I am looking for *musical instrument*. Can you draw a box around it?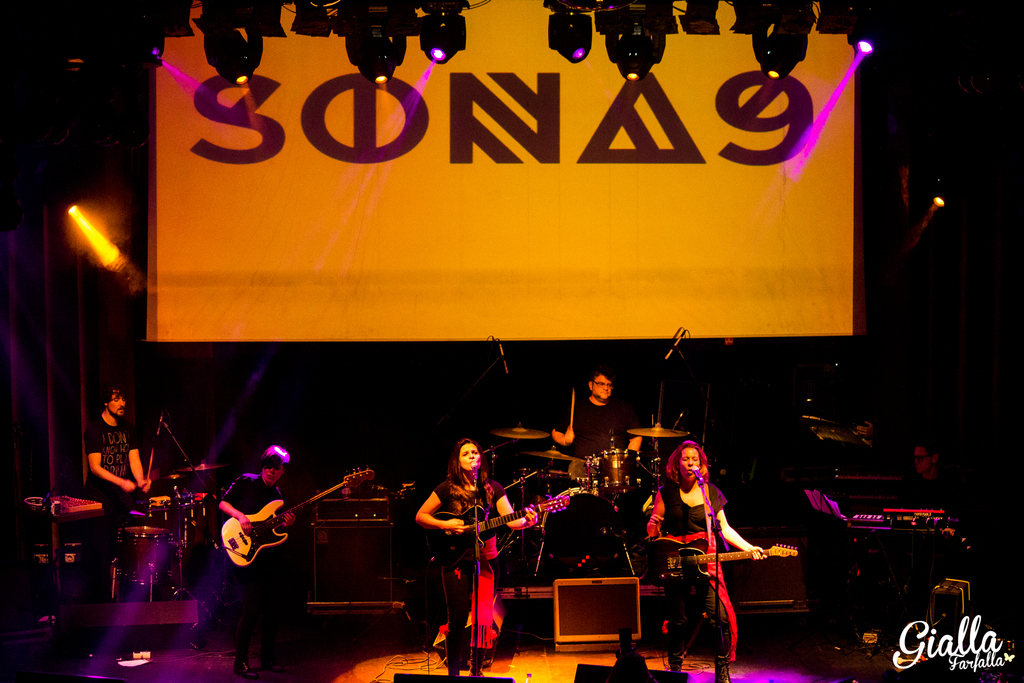
Sure, the bounding box is locate(593, 440, 642, 490).
